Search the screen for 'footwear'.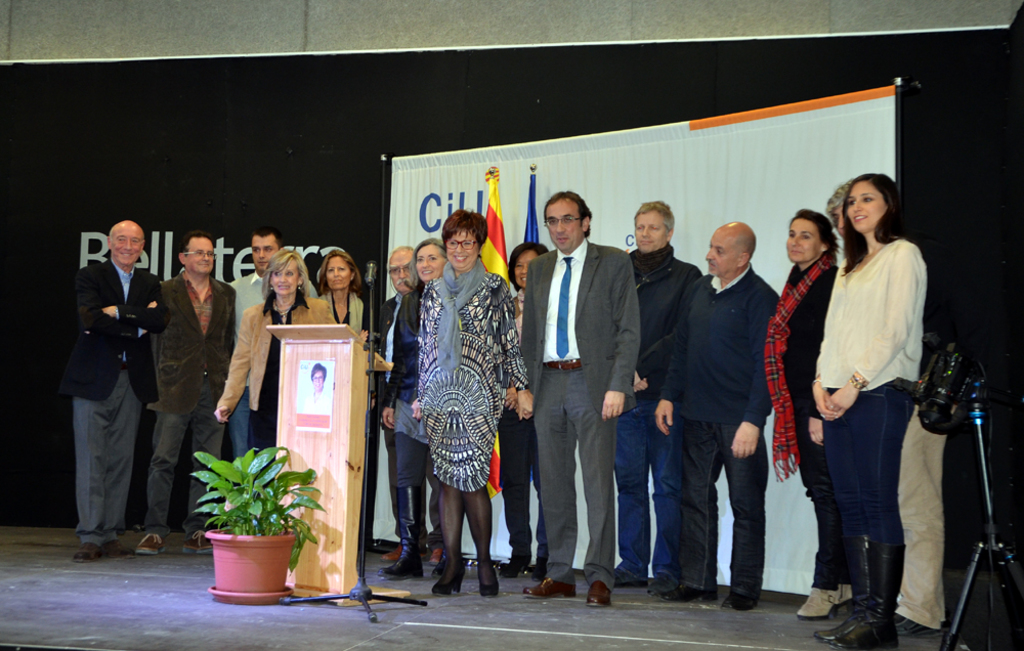
Found at box(520, 578, 579, 599).
